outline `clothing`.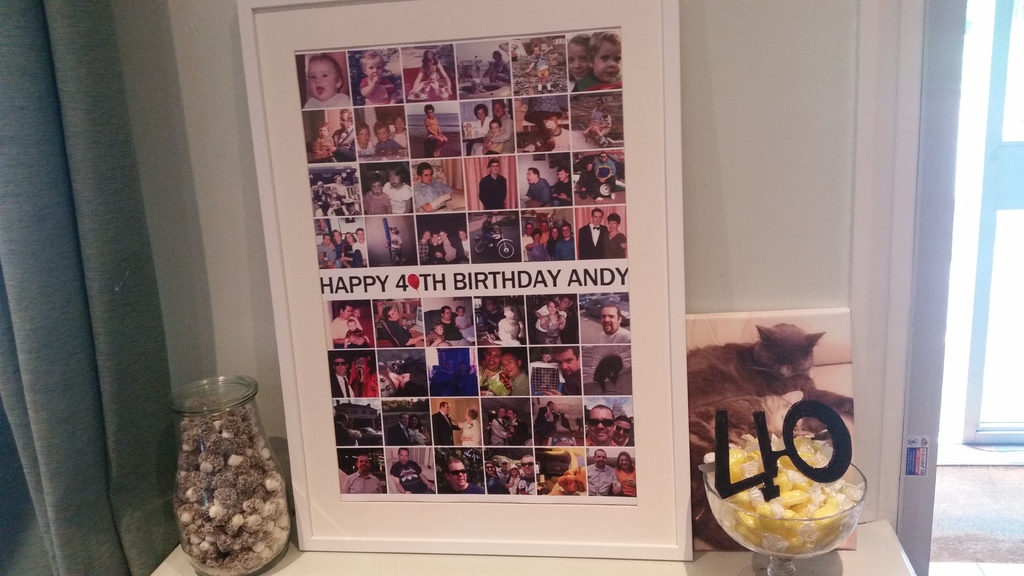
Outline: left=540, top=228, right=555, bottom=246.
